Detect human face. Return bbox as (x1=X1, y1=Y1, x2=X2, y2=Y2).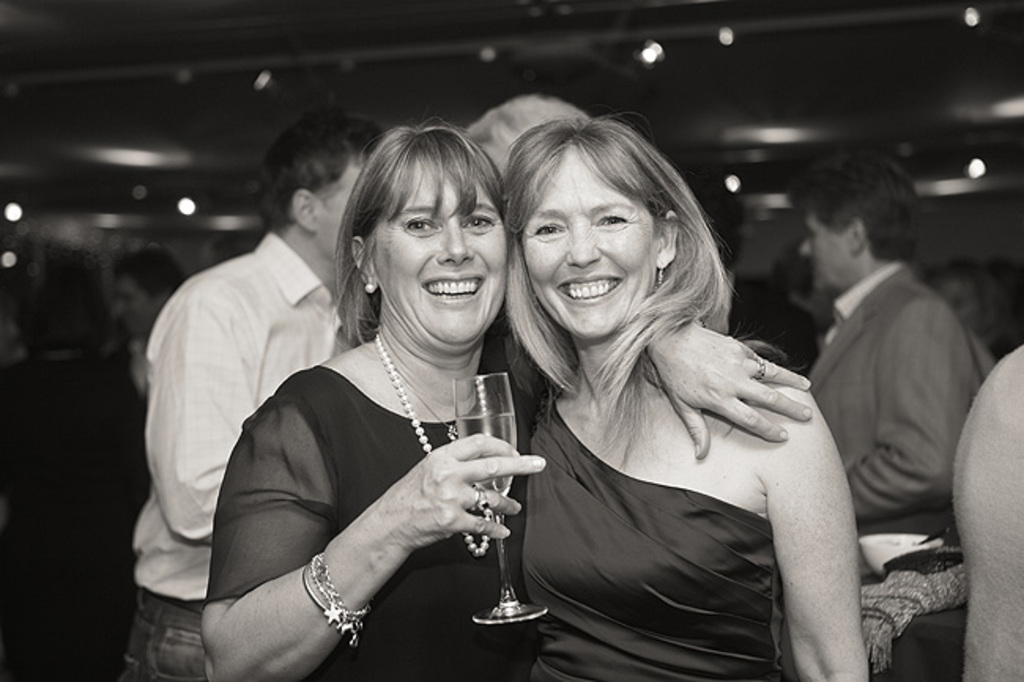
(x1=370, y1=165, x2=506, y2=342).
